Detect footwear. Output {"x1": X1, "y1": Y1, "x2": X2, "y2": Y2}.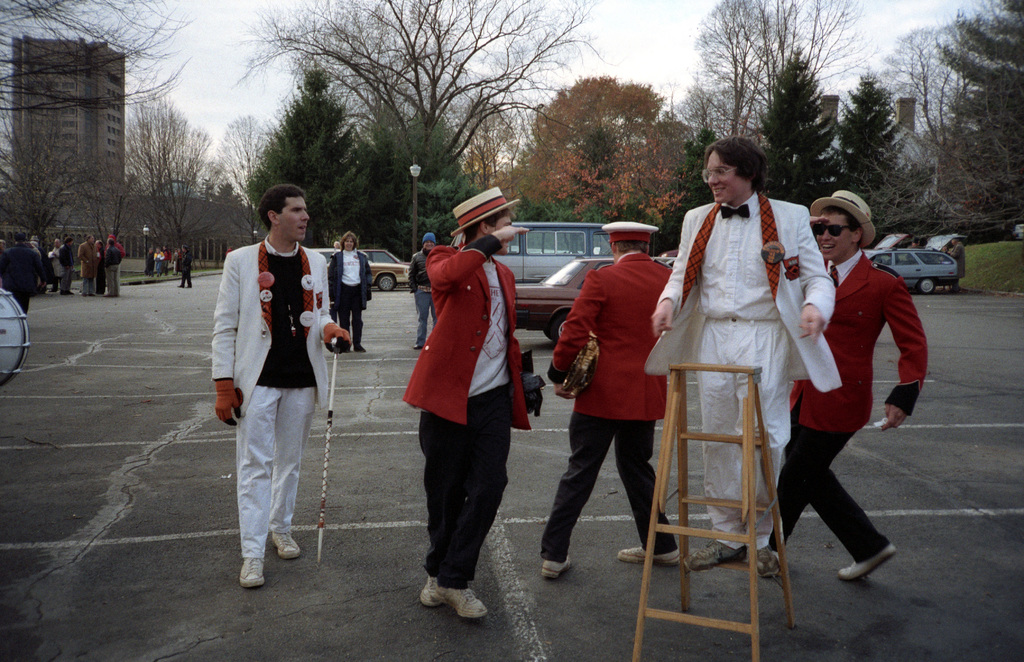
{"x1": 245, "y1": 561, "x2": 262, "y2": 581}.
